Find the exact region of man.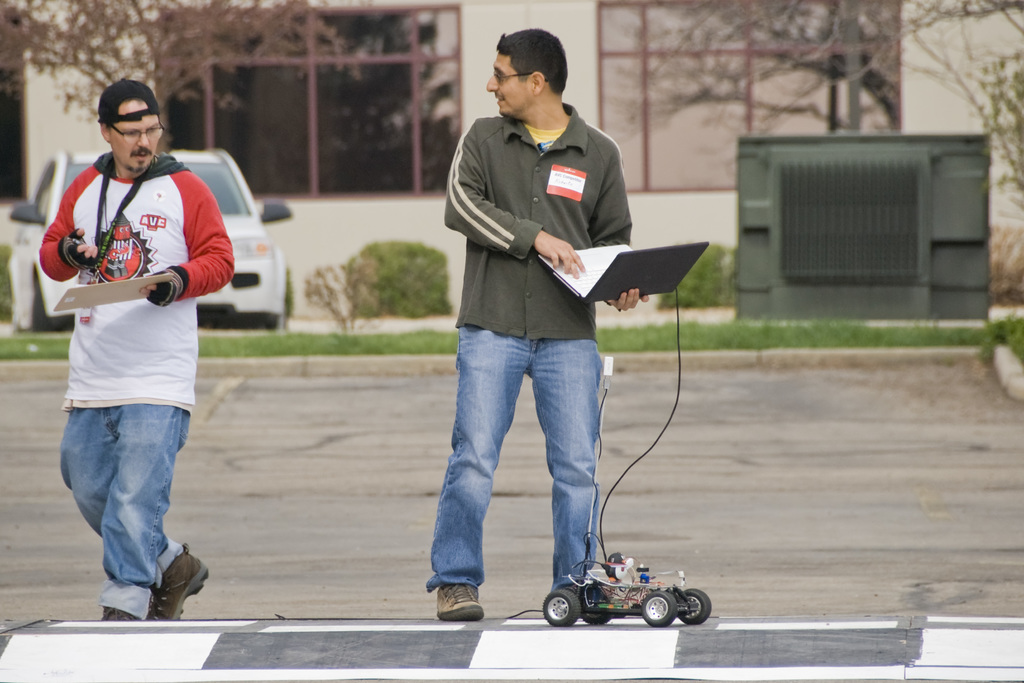
Exact region: (424,26,652,621).
